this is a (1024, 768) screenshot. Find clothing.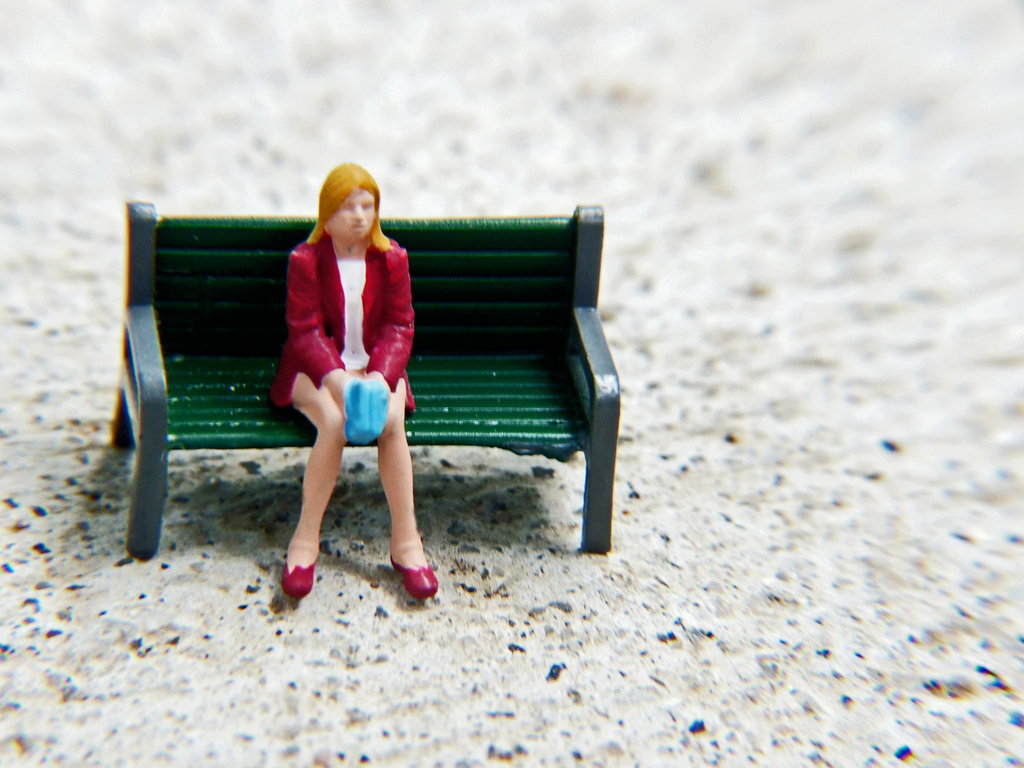
Bounding box: [274, 232, 419, 410].
